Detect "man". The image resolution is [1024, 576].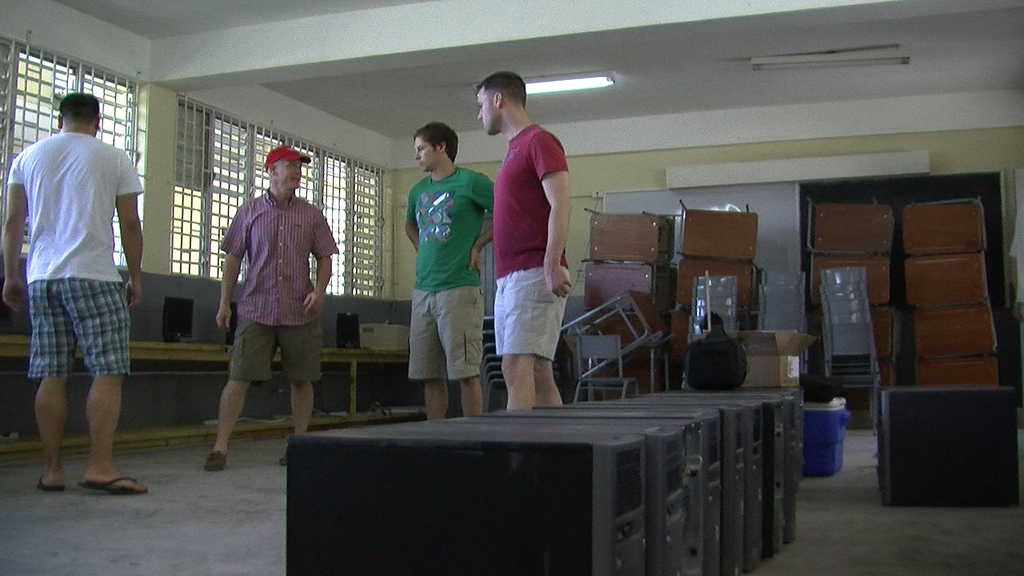
(x1=474, y1=59, x2=581, y2=418).
